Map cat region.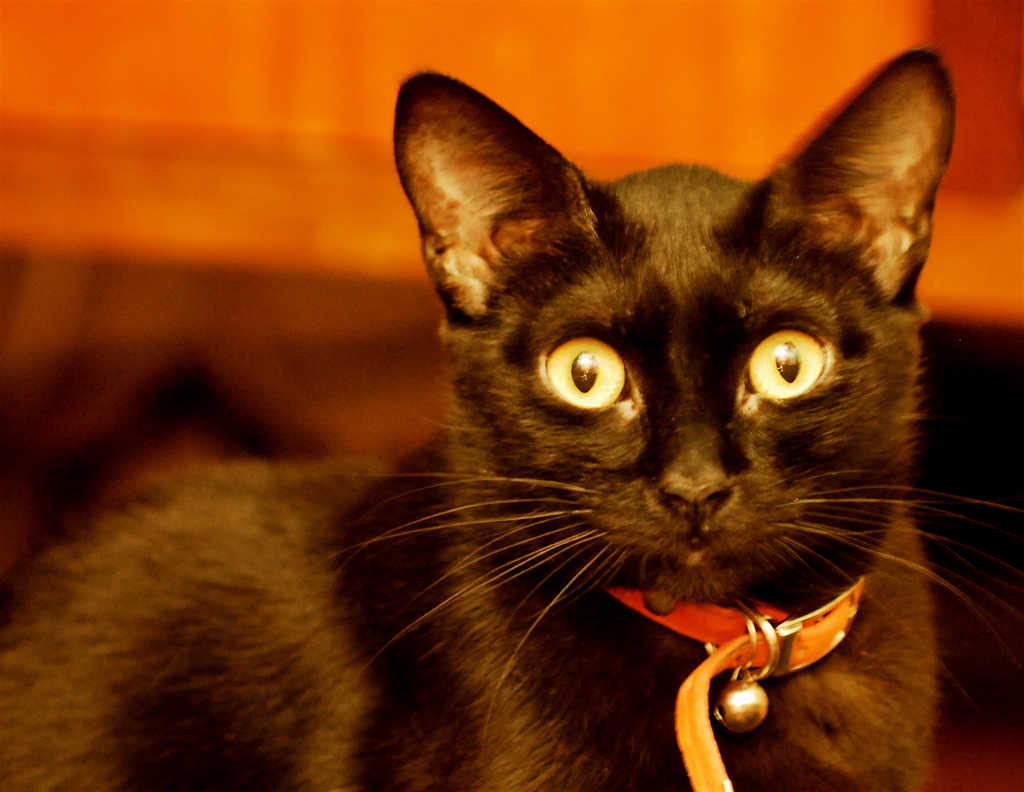
Mapped to [x1=0, y1=41, x2=1023, y2=791].
